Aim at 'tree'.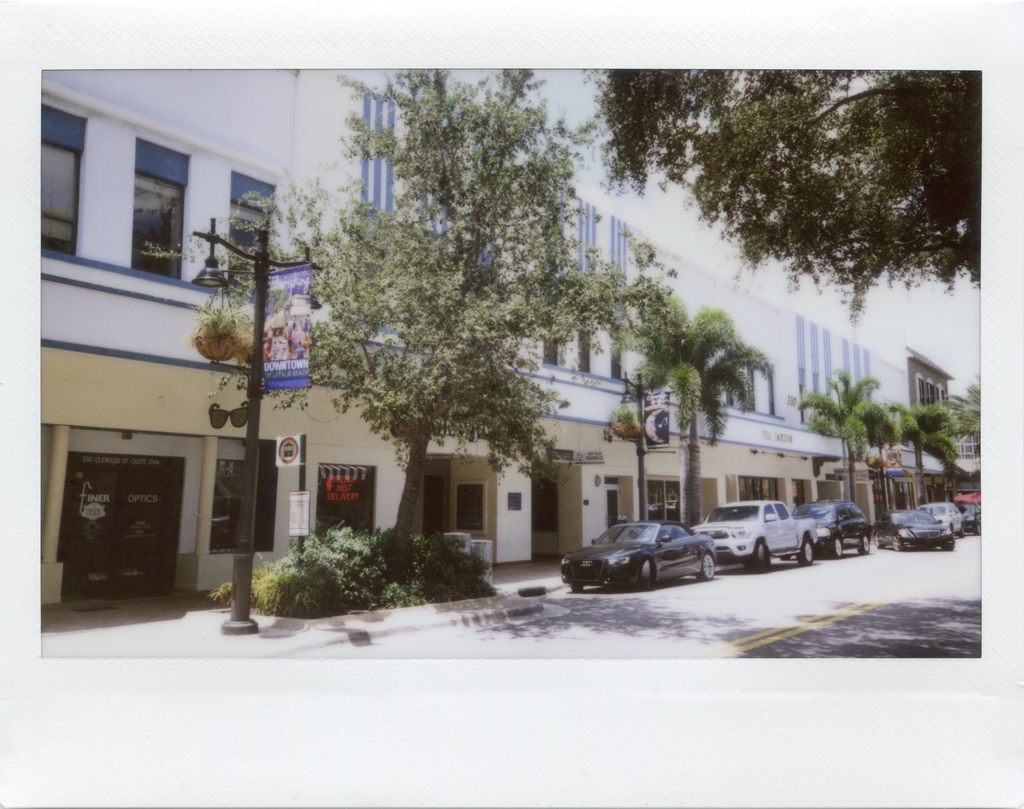
Aimed at 580:68:980:327.
